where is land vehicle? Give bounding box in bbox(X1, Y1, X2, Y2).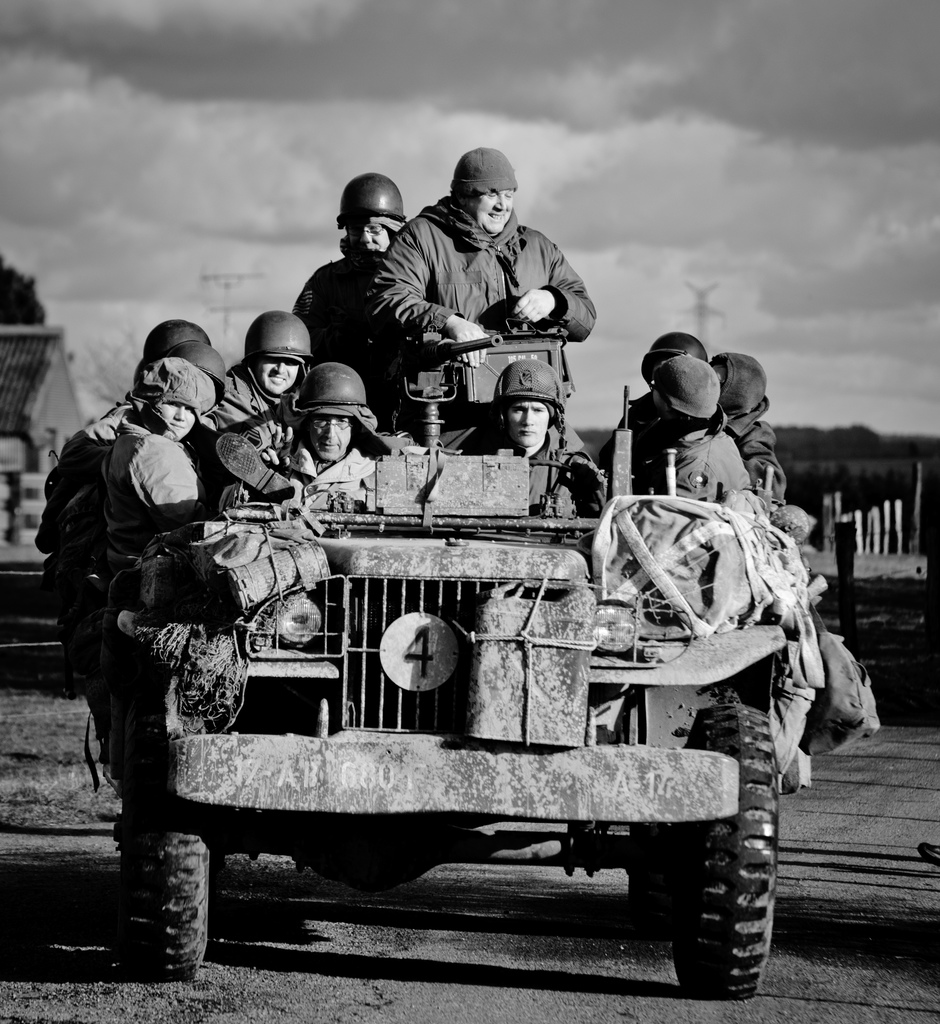
bbox(127, 372, 775, 999).
